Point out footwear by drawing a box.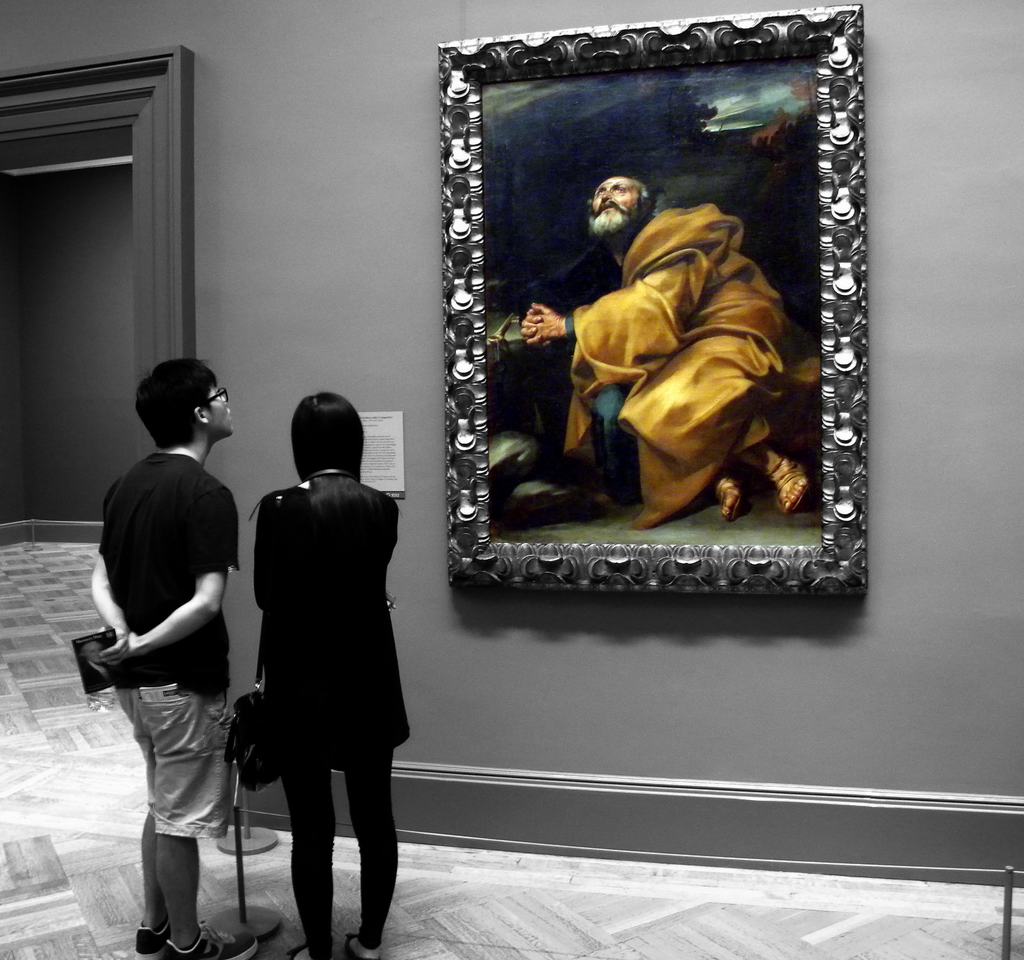
Rect(291, 941, 334, 959).
